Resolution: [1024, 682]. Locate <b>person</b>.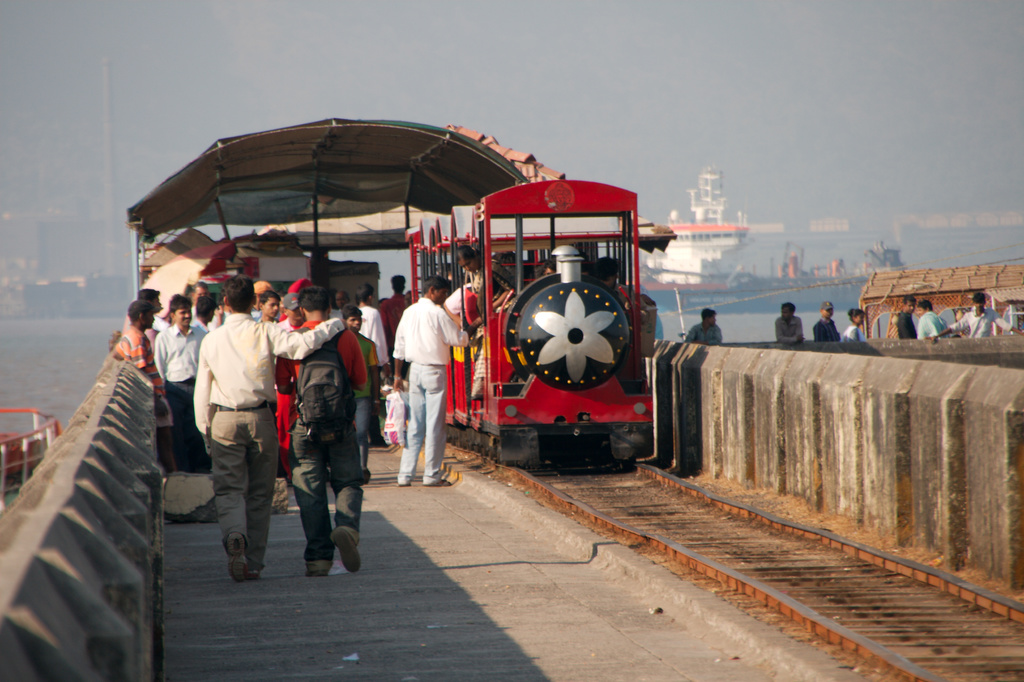
box(815, 300, 838, 344).
